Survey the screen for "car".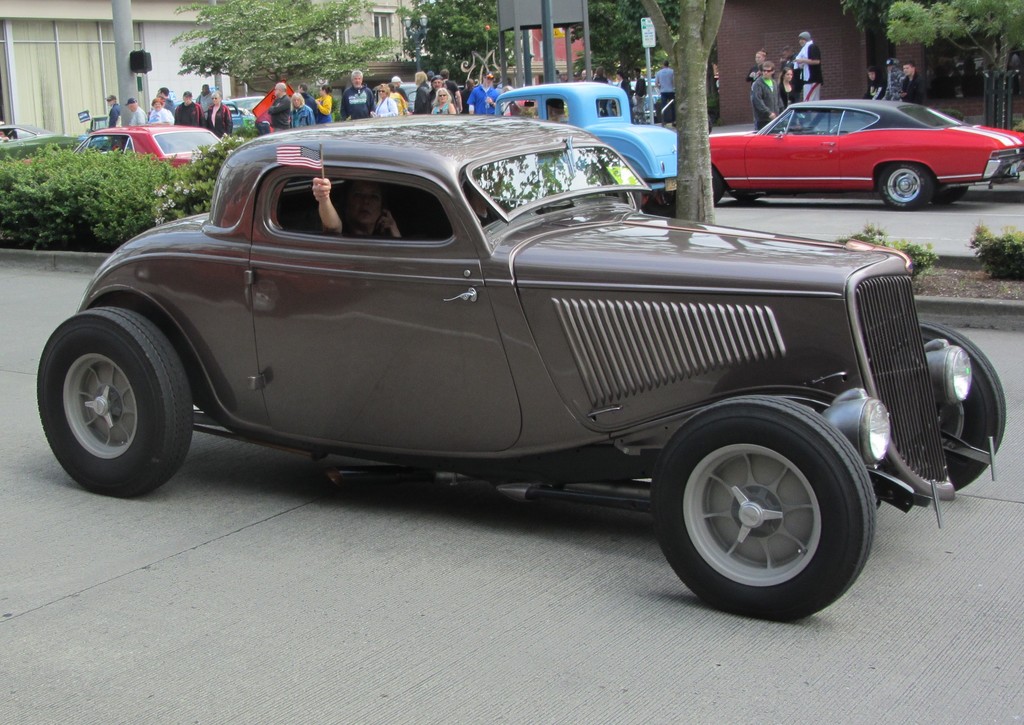
Survey found: 699, 97, 1023, 211.
